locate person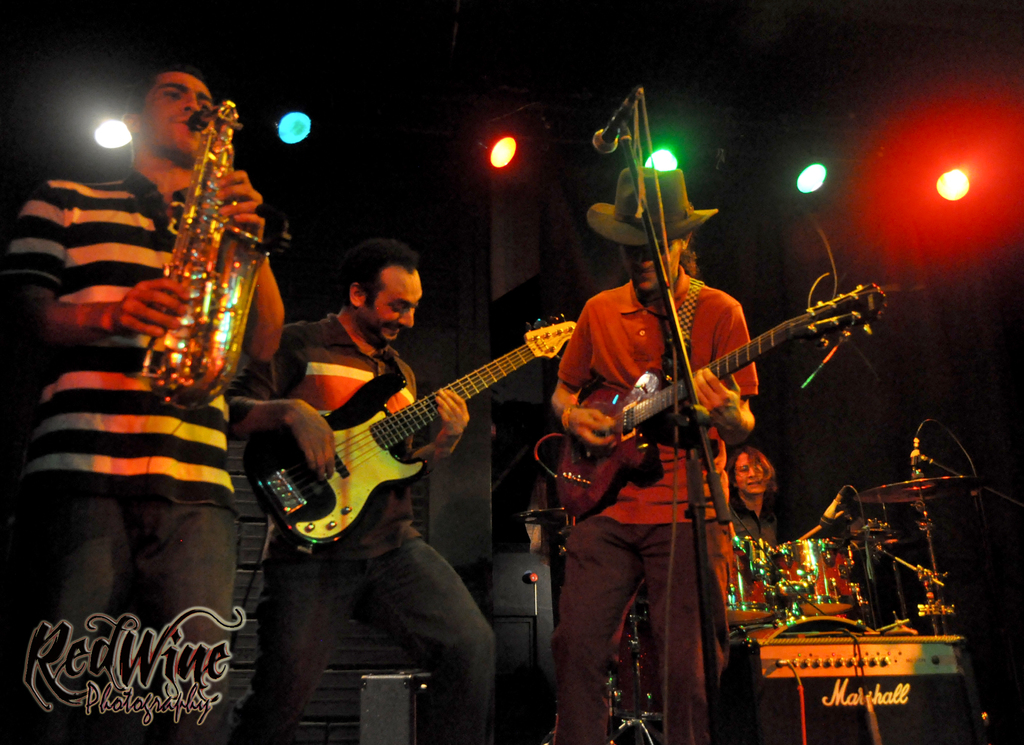
62:47:287:664
